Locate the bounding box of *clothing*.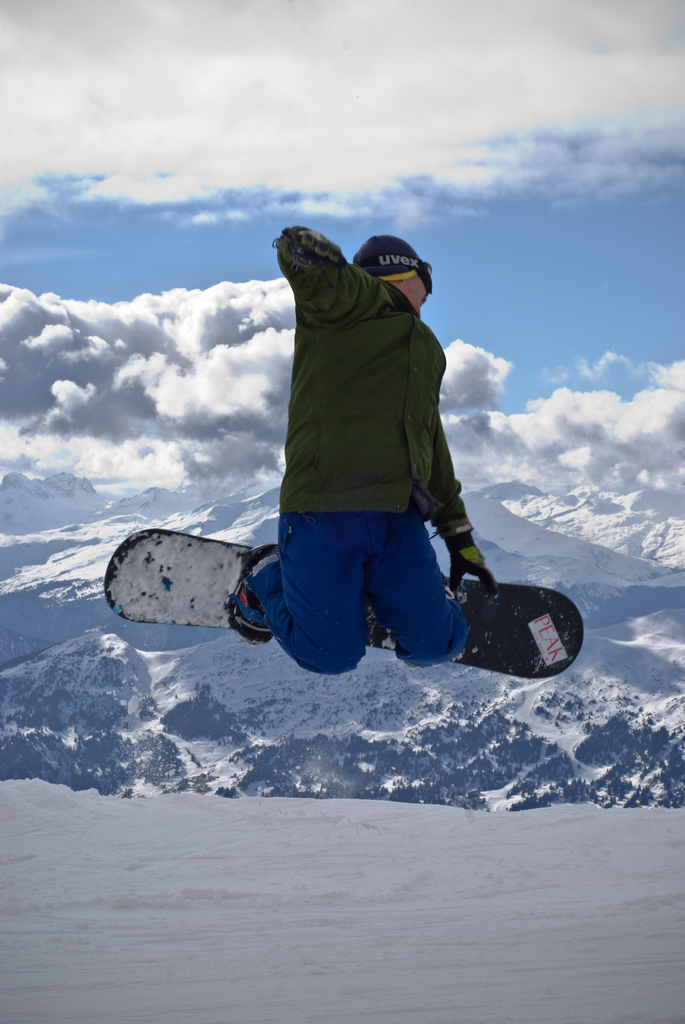
Bounding box: {"left": 241, "top": 218, "right": 501, "bottom": 692}.
